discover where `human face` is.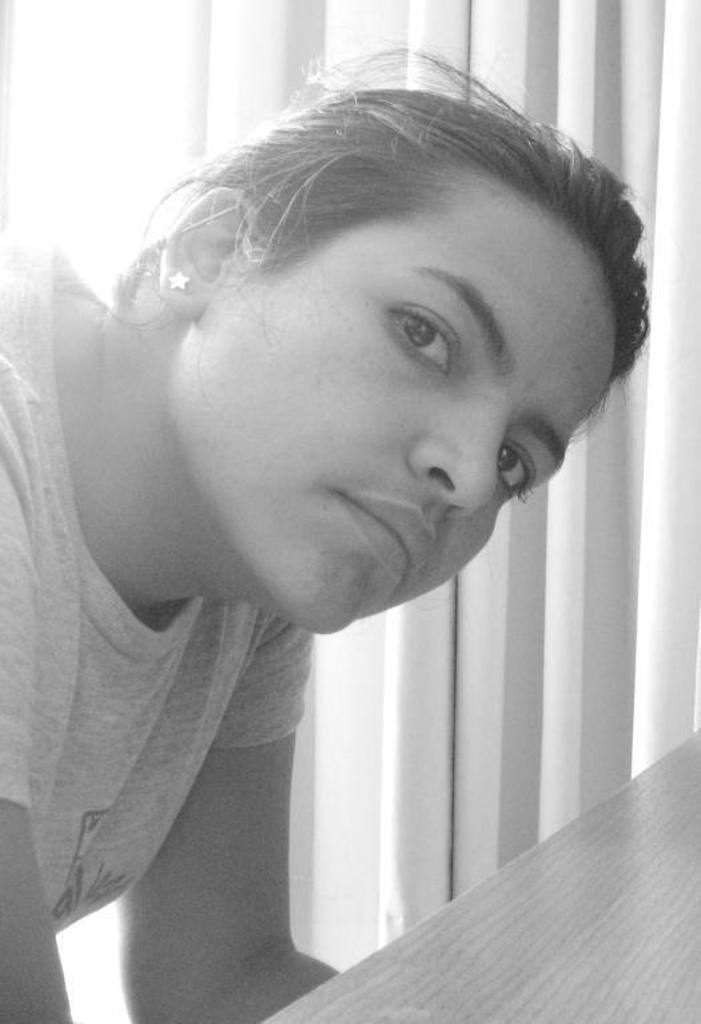
Discovered at (x1=182, y1=170, x2=620, y2=633).
